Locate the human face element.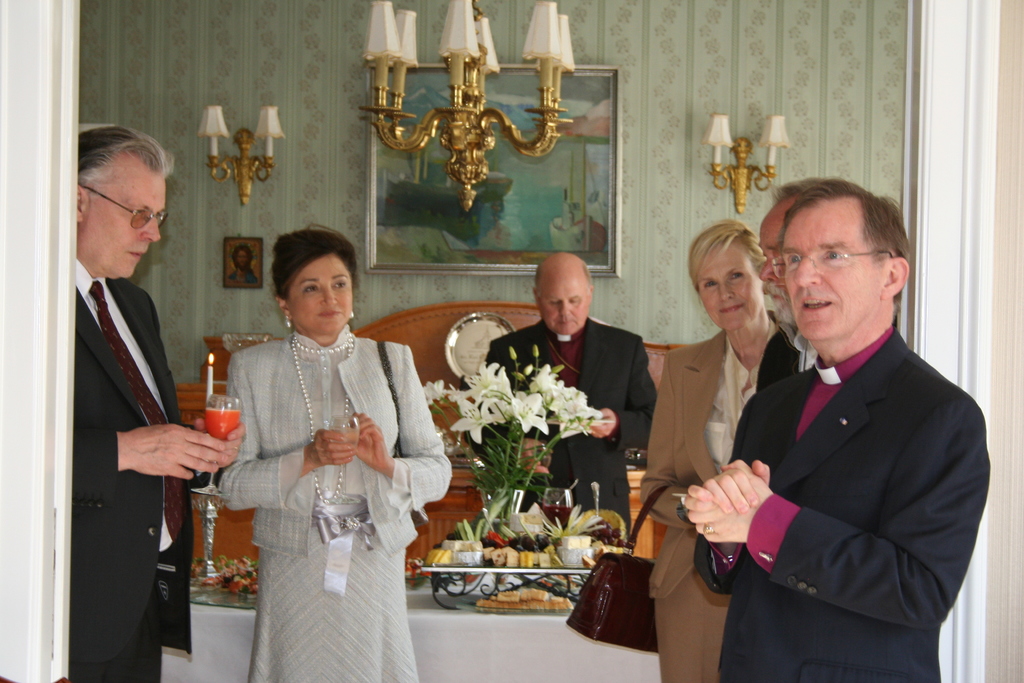
Element bbox: left=756, top=213, right=794, bottom=308.
